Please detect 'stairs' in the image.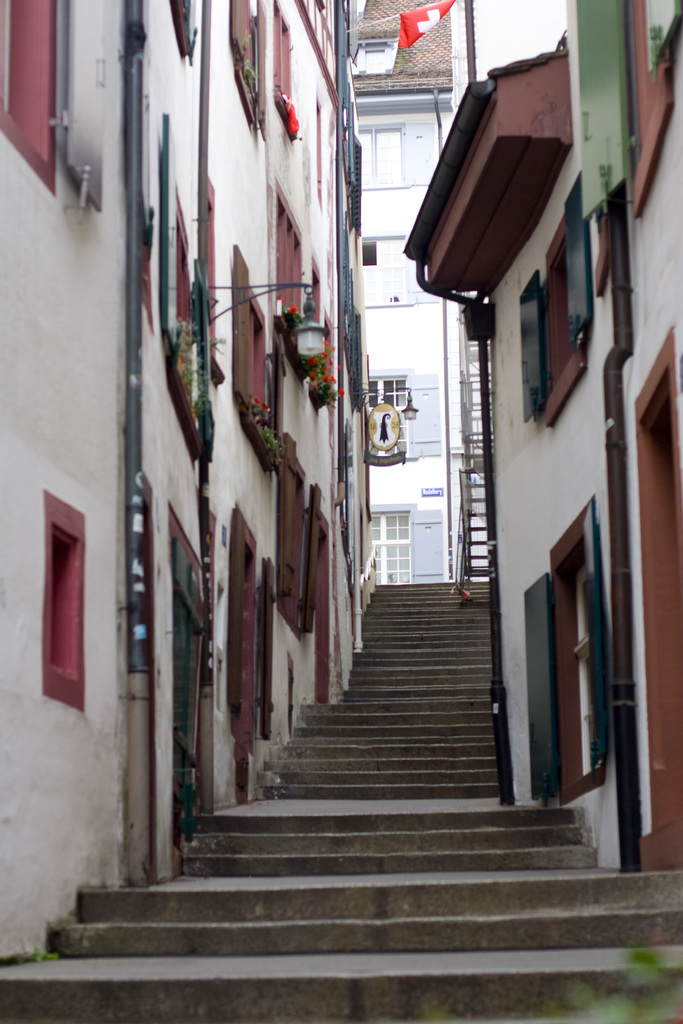
{"x1": 0, "y1": 579, "x2": 682, "y2": 1023}.
